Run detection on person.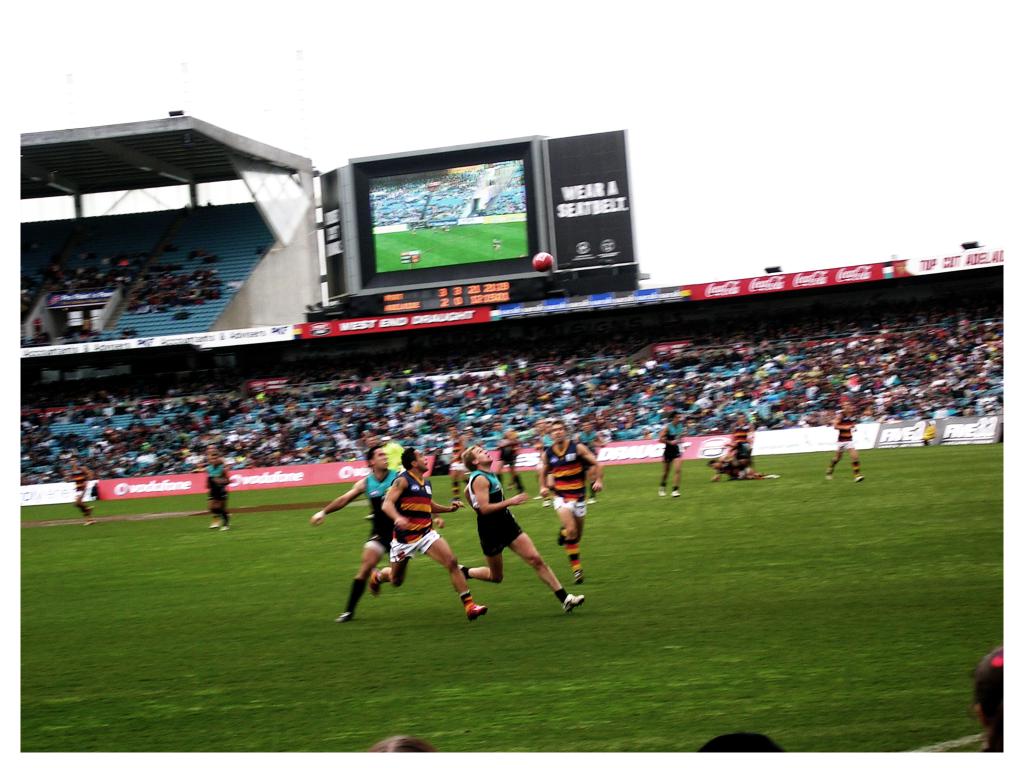
Result: 723/415/752/458.
